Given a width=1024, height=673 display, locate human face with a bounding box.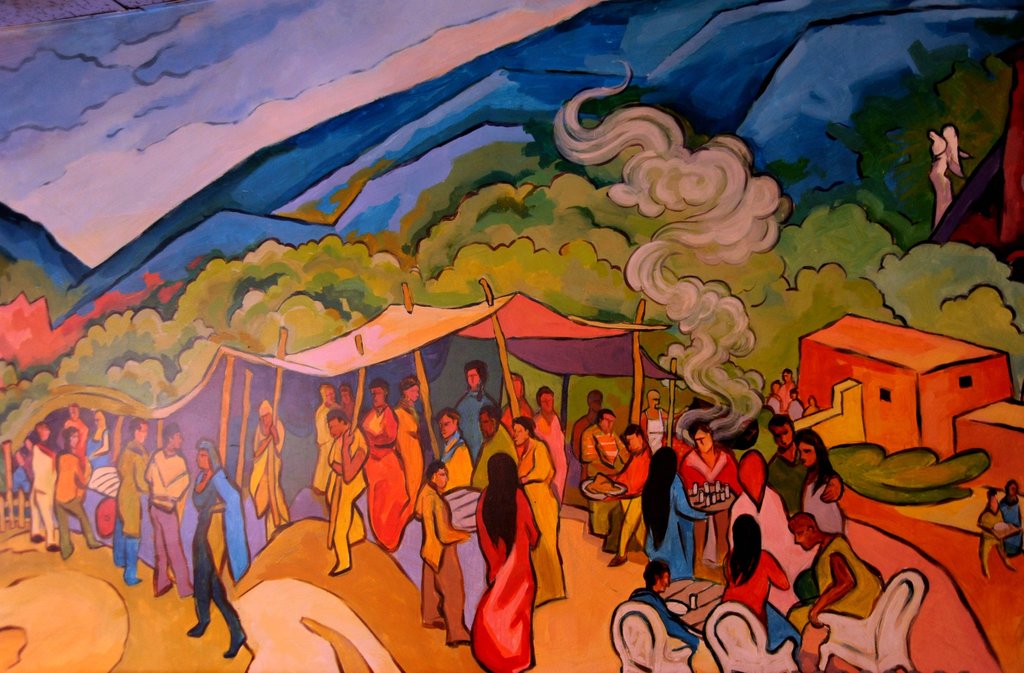
Located: [463,371,482,391].
